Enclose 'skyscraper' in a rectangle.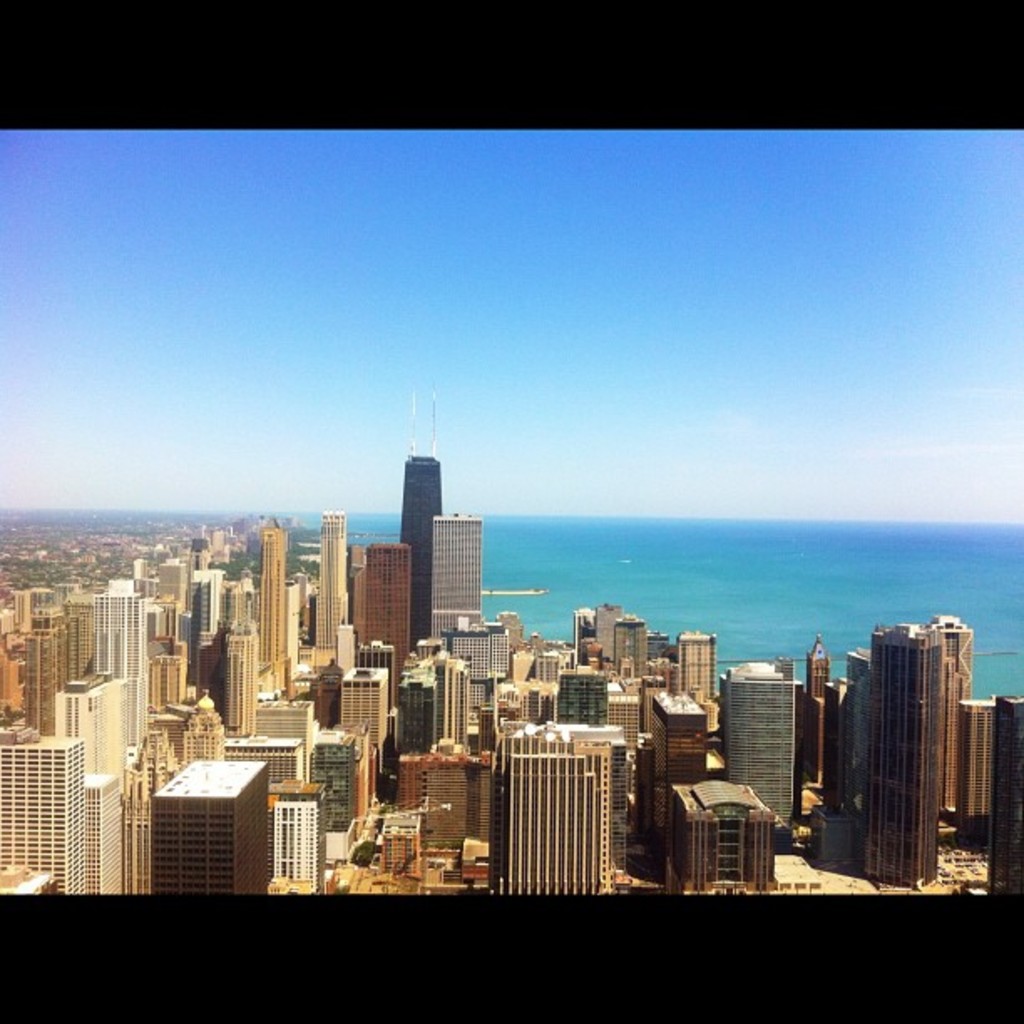
<box>189,569,219,679</box>.
